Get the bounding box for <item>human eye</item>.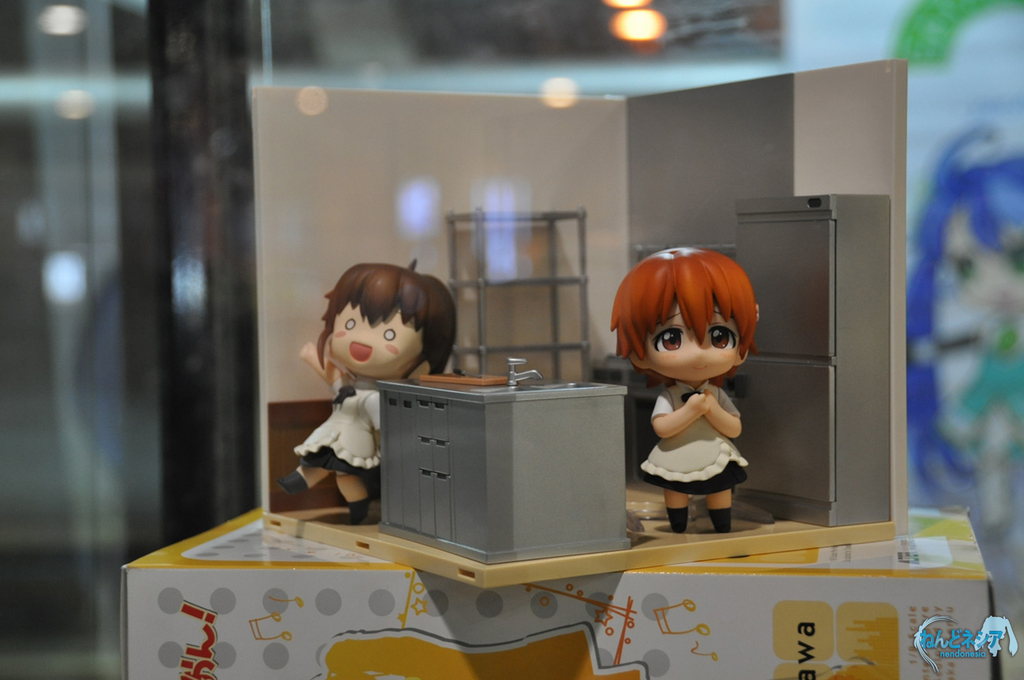
{"left": 707, "top": 323, "right": 740, "bottom": 352}.
